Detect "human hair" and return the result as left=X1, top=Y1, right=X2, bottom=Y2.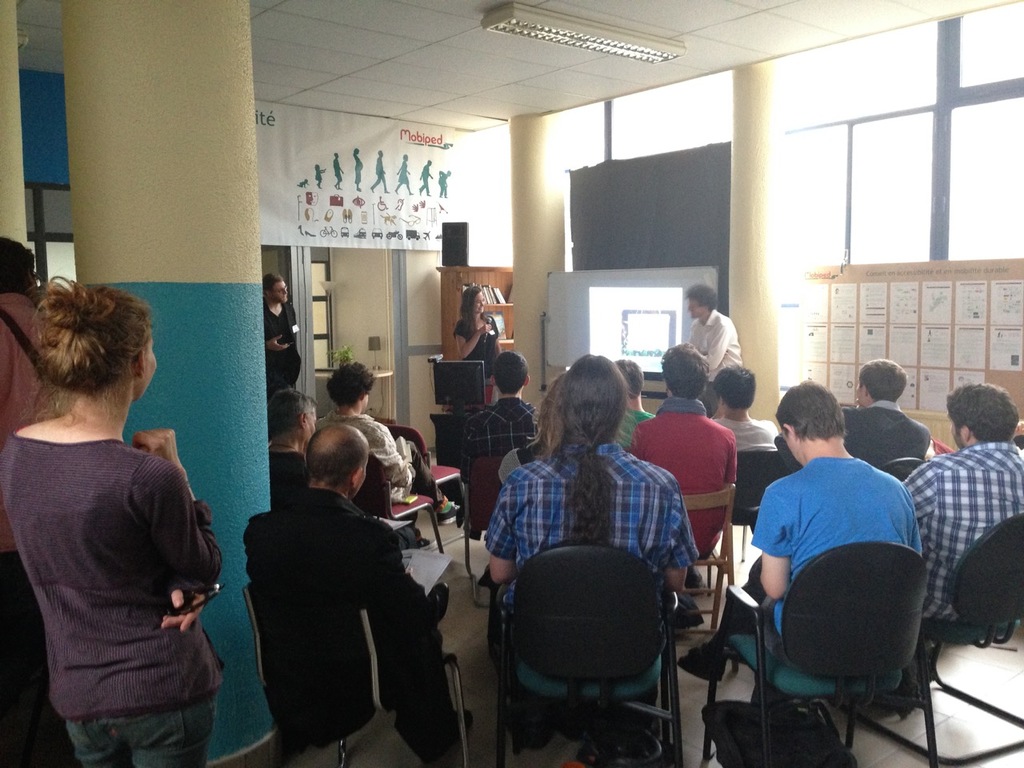
left=685, top=284, right=721, bottom=310.
